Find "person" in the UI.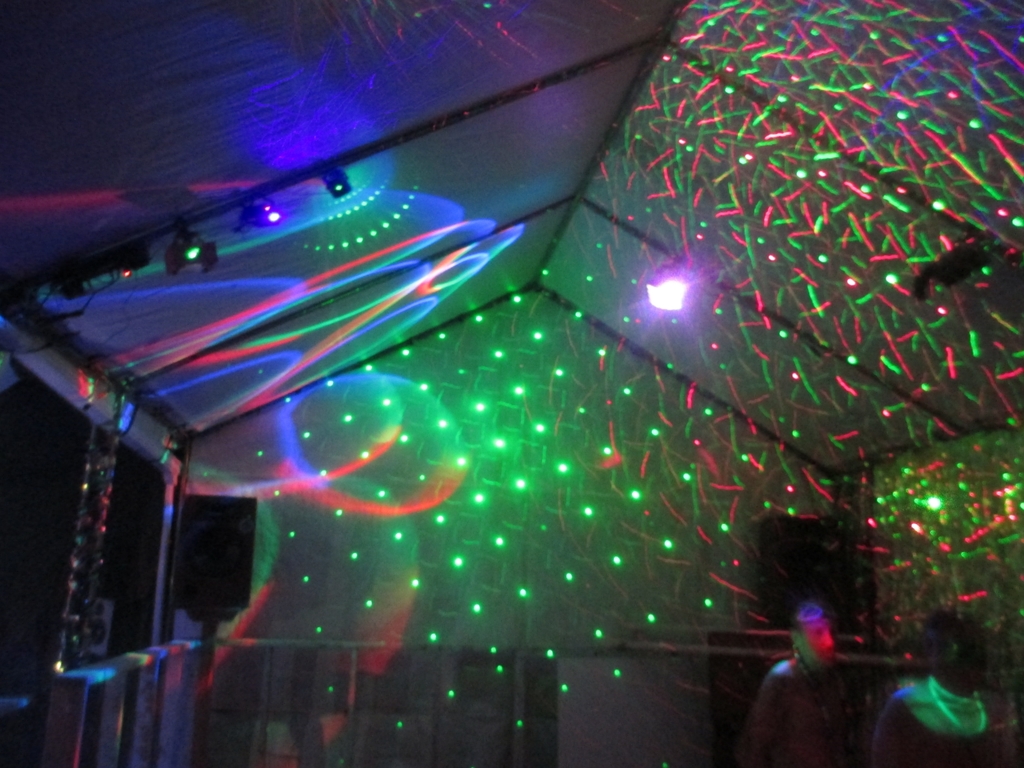
UI element at [left=748, top=601, right=900, bottom=767].
